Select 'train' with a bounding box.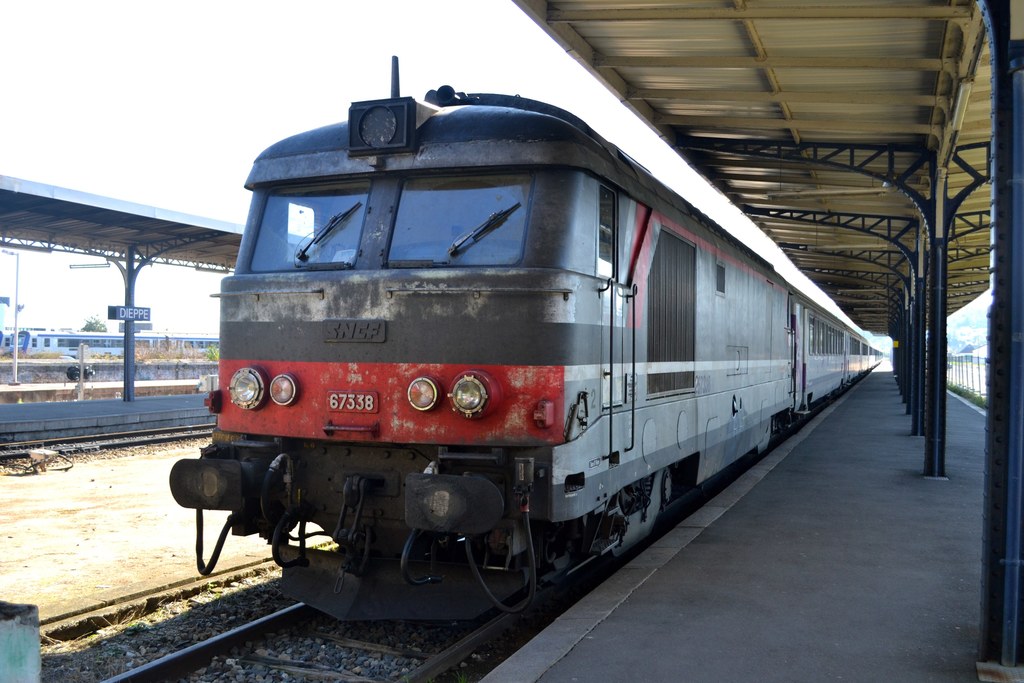
[x1=0, y1=331, x2=220, y2=358].
